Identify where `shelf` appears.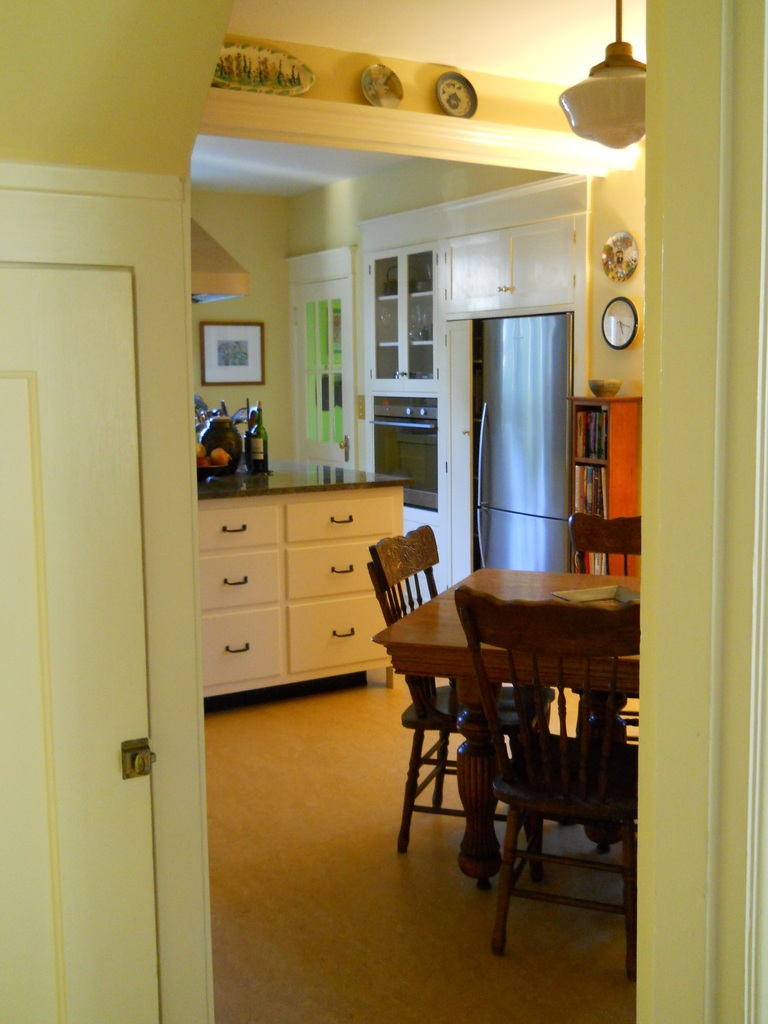
Appears at Rect(356, 236, 456, 591).
